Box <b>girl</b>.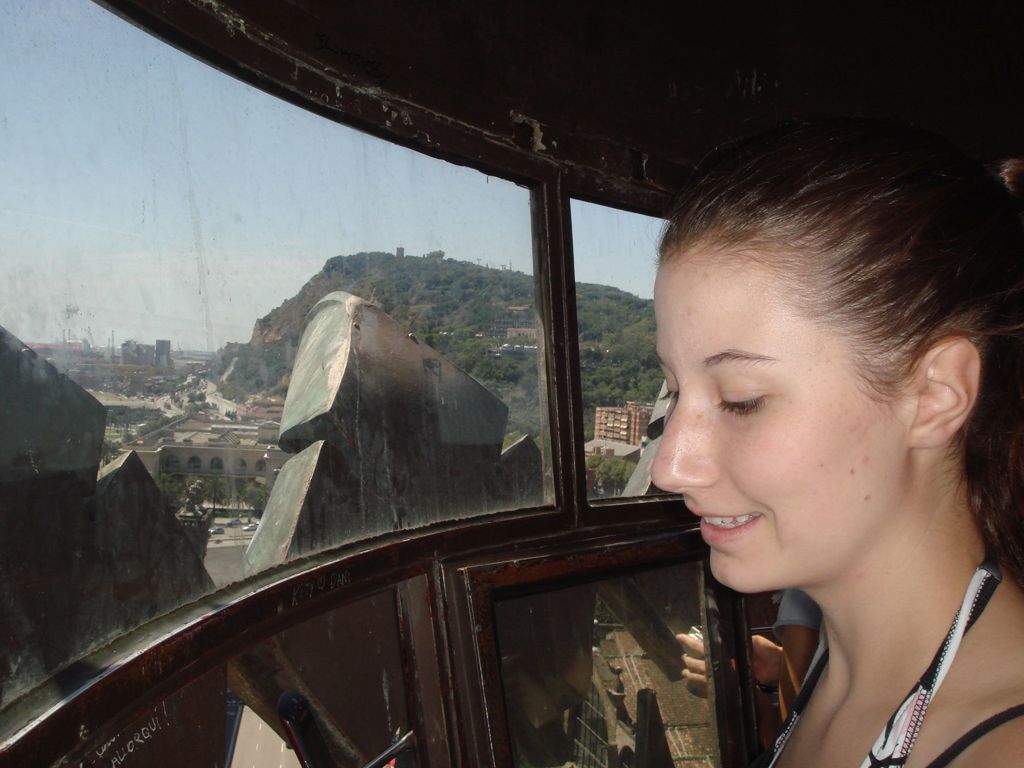
box=[646, 121, 1023, 767].
